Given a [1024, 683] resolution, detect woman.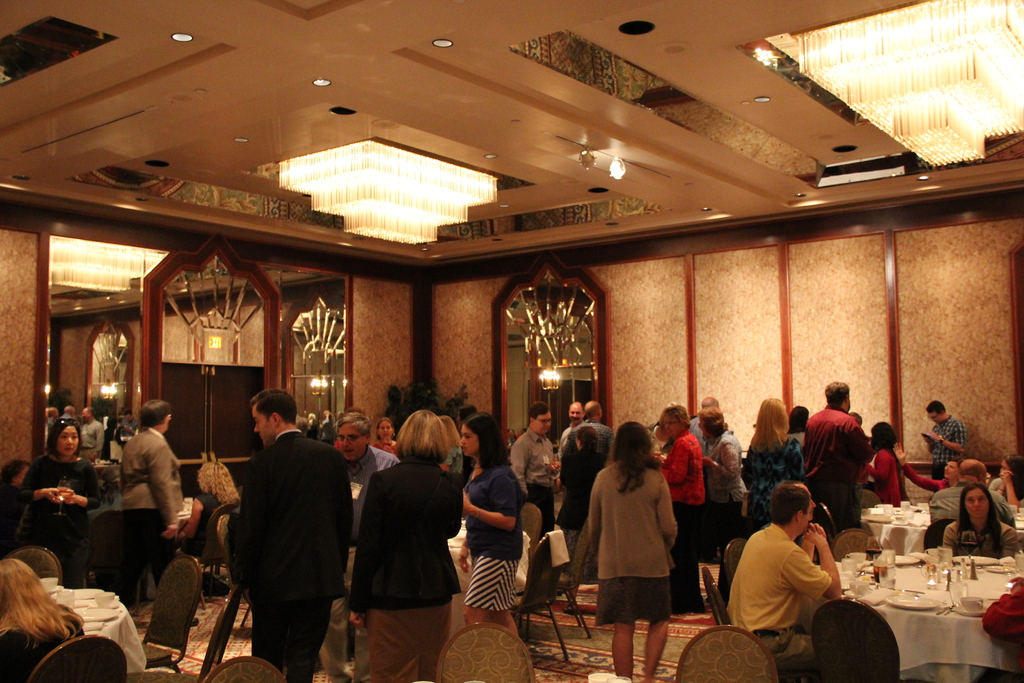
pyautogui.locateOnScreen(16, 419, 108, 587).
